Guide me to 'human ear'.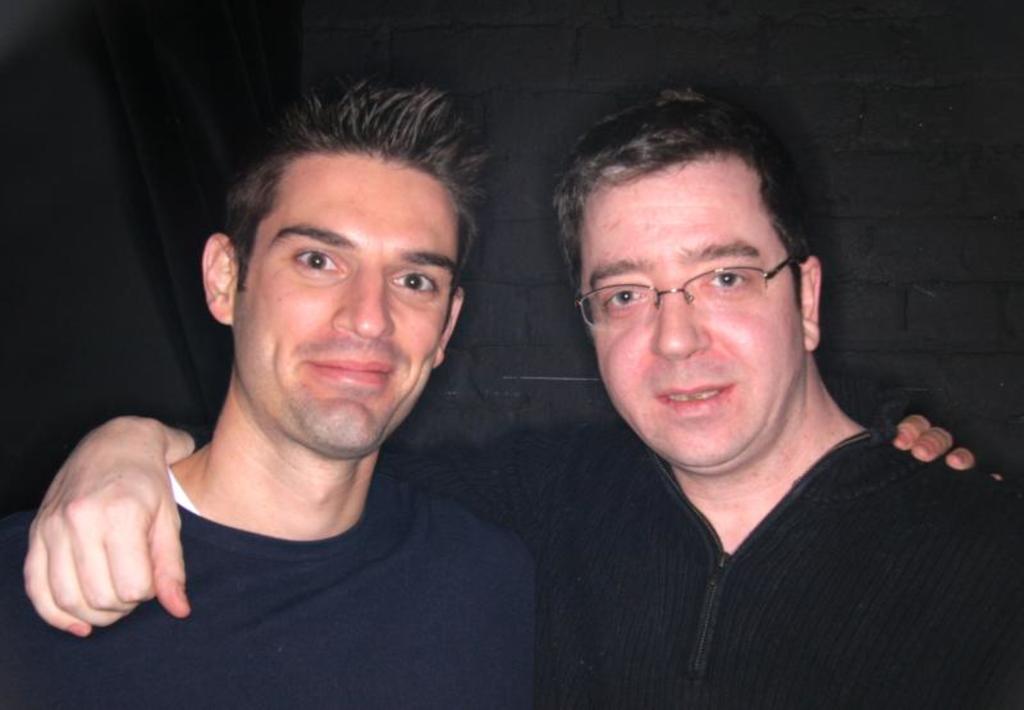
Guidance: 803,260,823,347.
